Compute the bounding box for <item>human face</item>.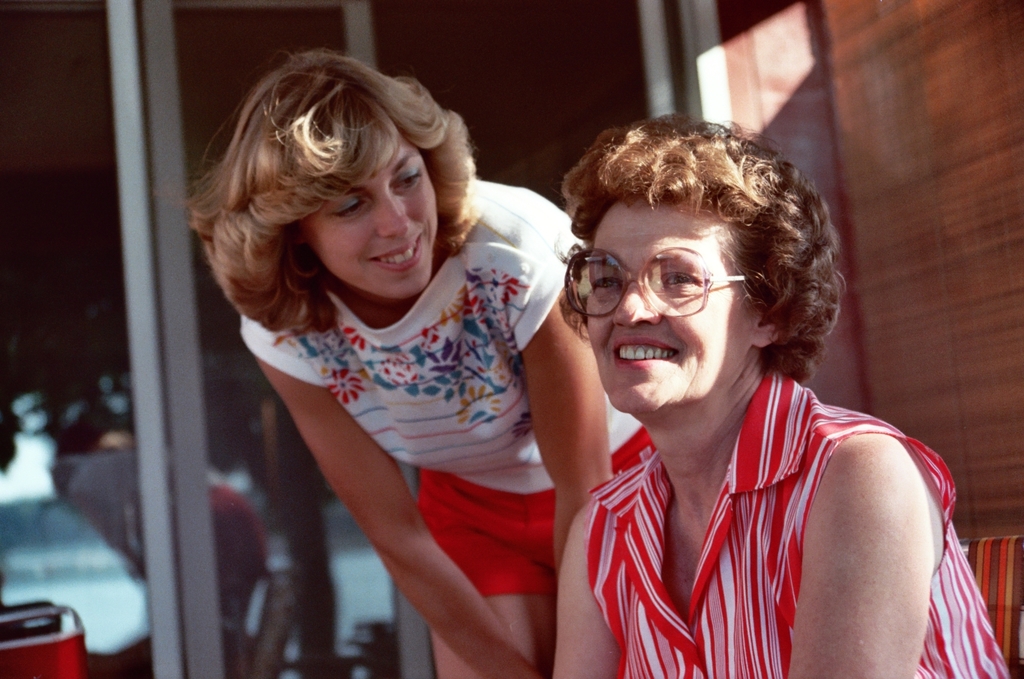
BBox(578, 196, 750, 413).
